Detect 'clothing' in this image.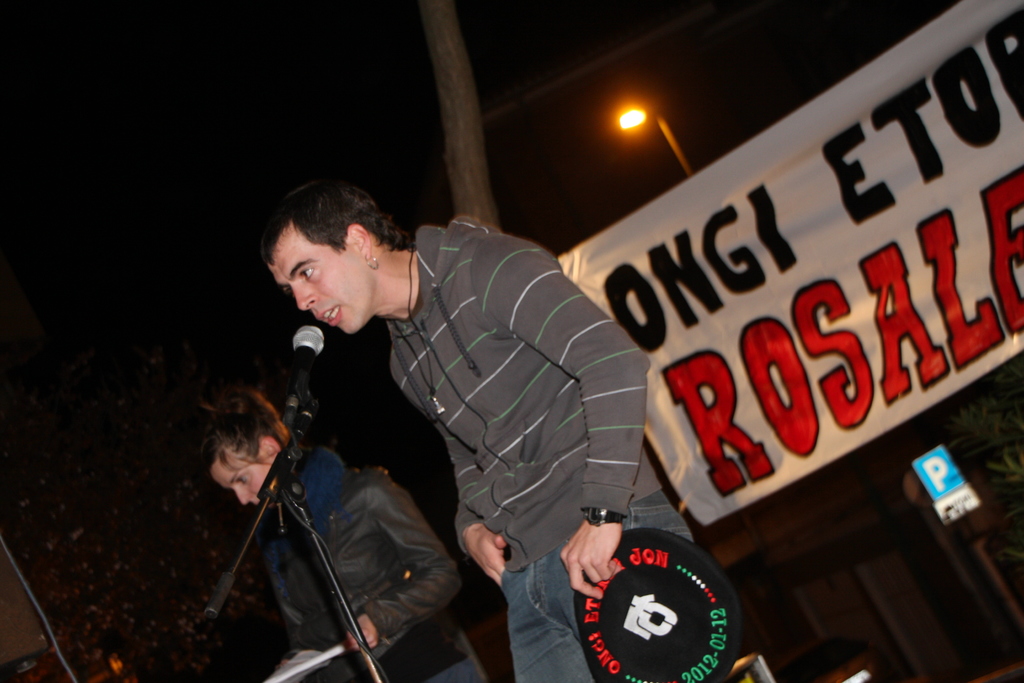
Detection: <region>387, 213, 696, 681</region>.
